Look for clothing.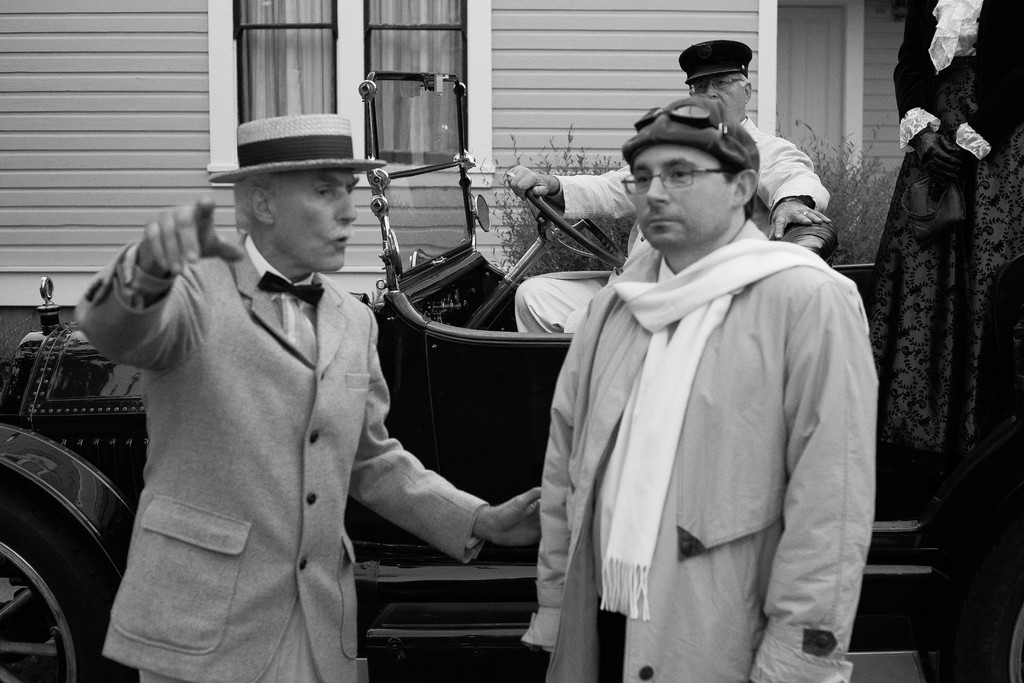
Found: <bbox>510, 113, 828, 339</bbox>.
